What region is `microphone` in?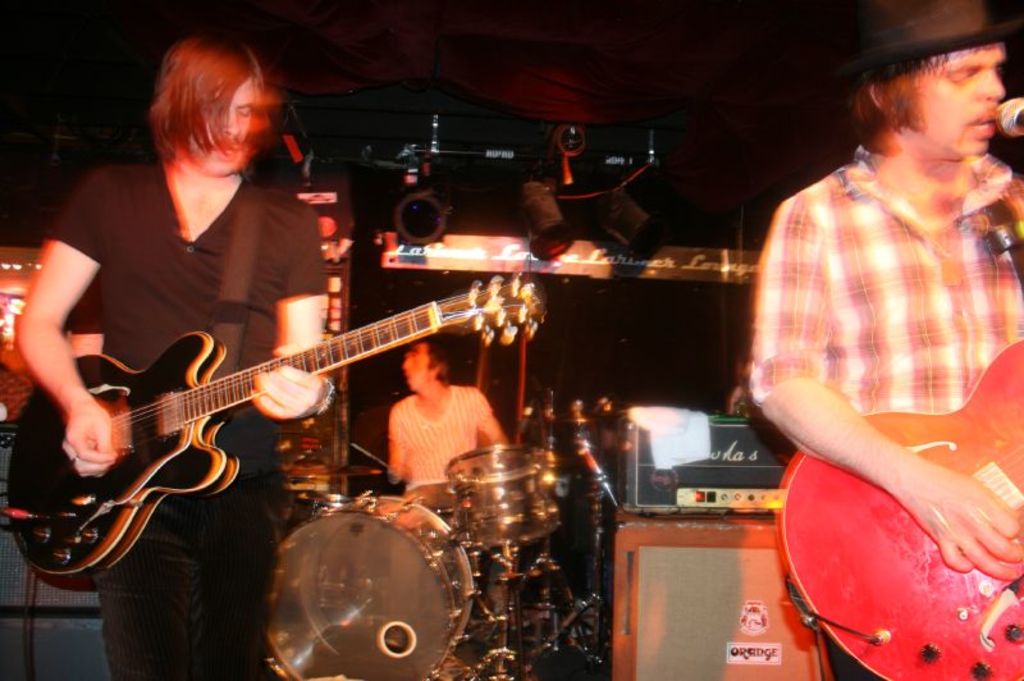
<region>989, 97, 1023, 142</region>.
